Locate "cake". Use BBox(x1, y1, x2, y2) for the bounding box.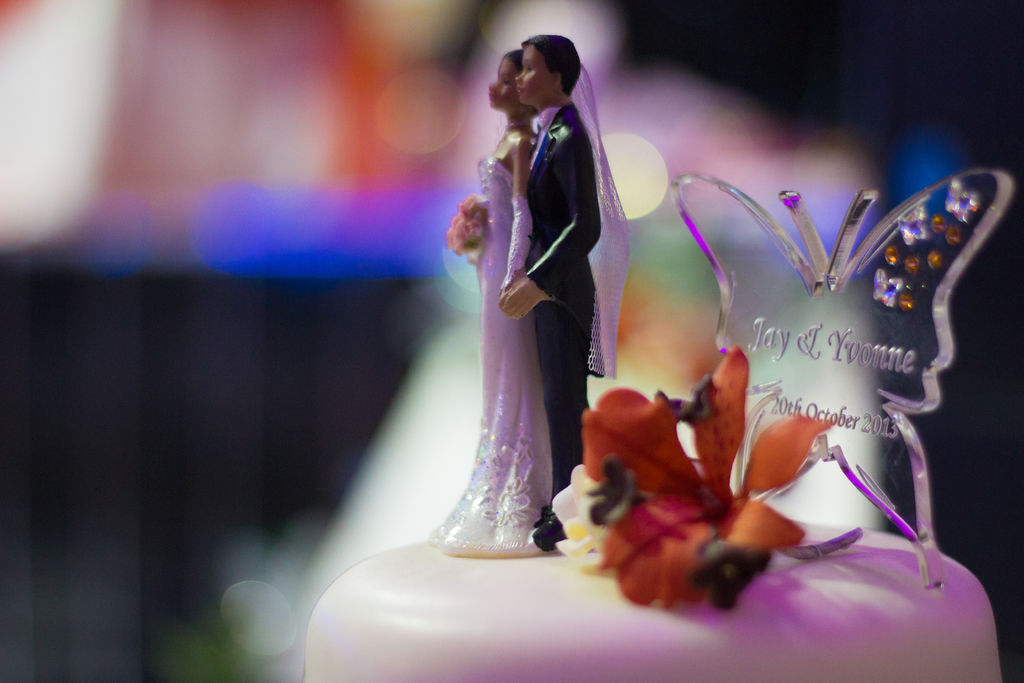
BBox(305, 33, 991, 682).
